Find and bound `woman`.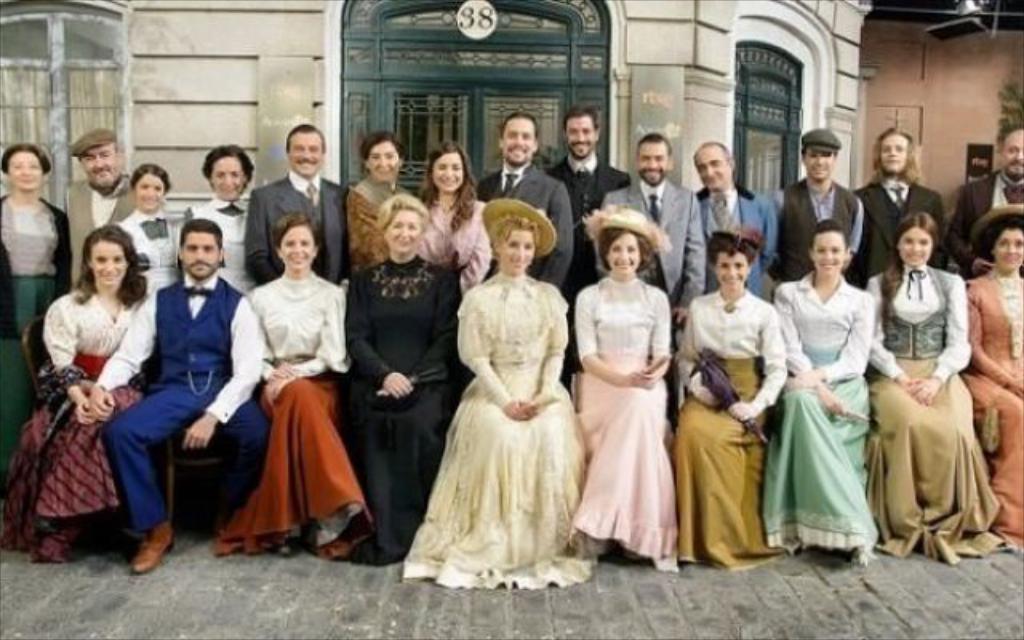
Bound: Rect(334, 186, 467, 566).
